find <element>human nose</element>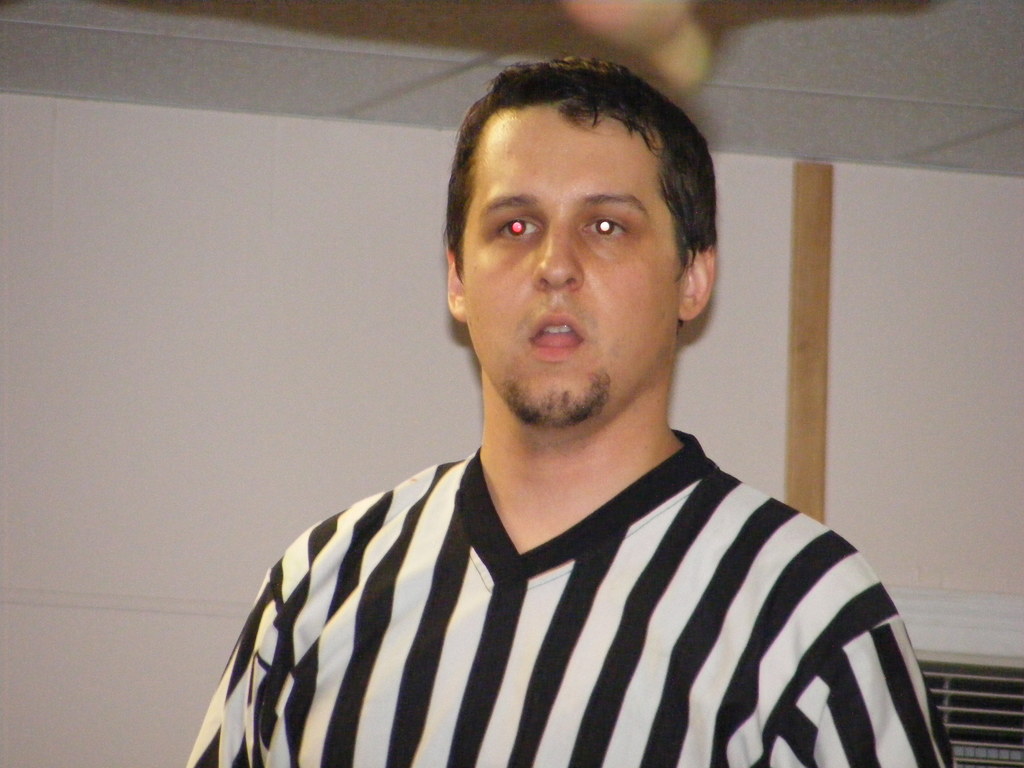
crop(532, 223, 584, 292)
